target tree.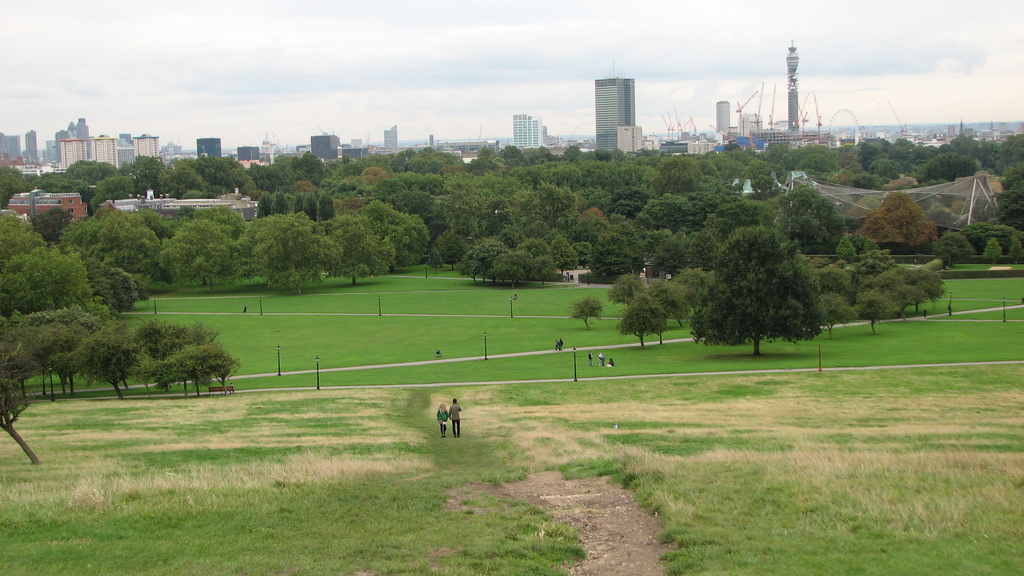
Target region: (left=566, top=292, right=605, bottom=330).
